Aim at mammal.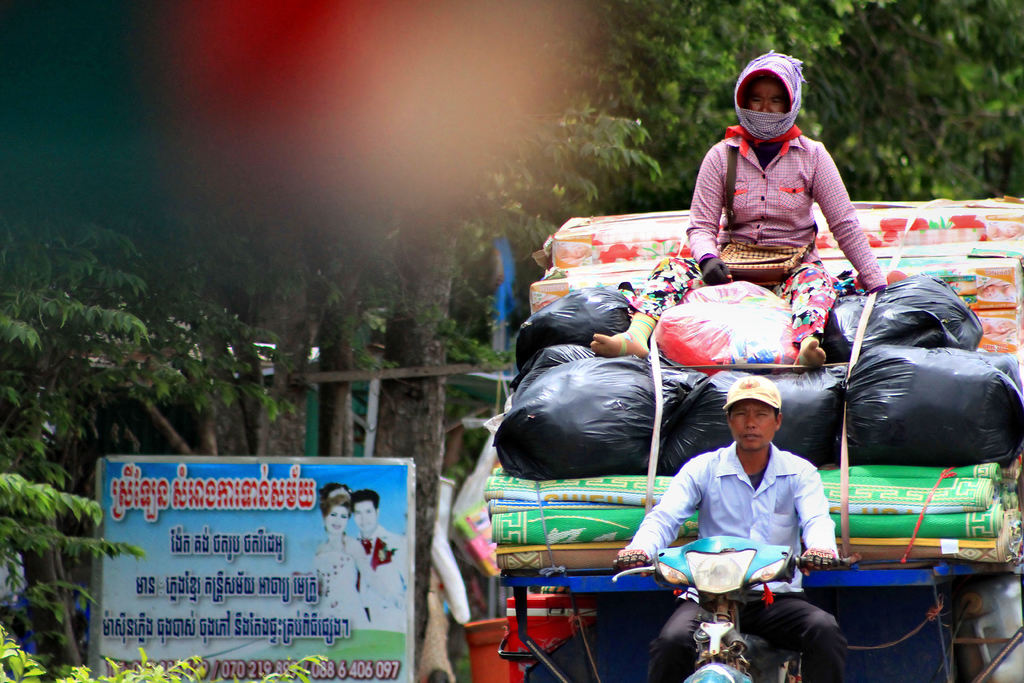
Aimed at l=314, t=479, r=380, b=624.
